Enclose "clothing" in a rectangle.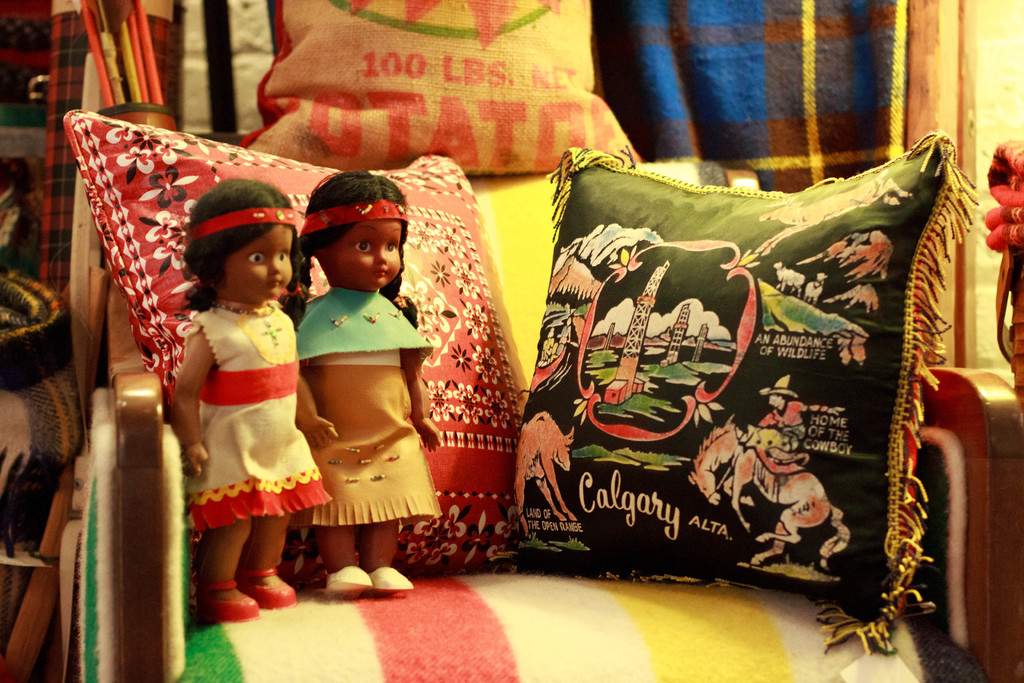
178 290 347 564.
